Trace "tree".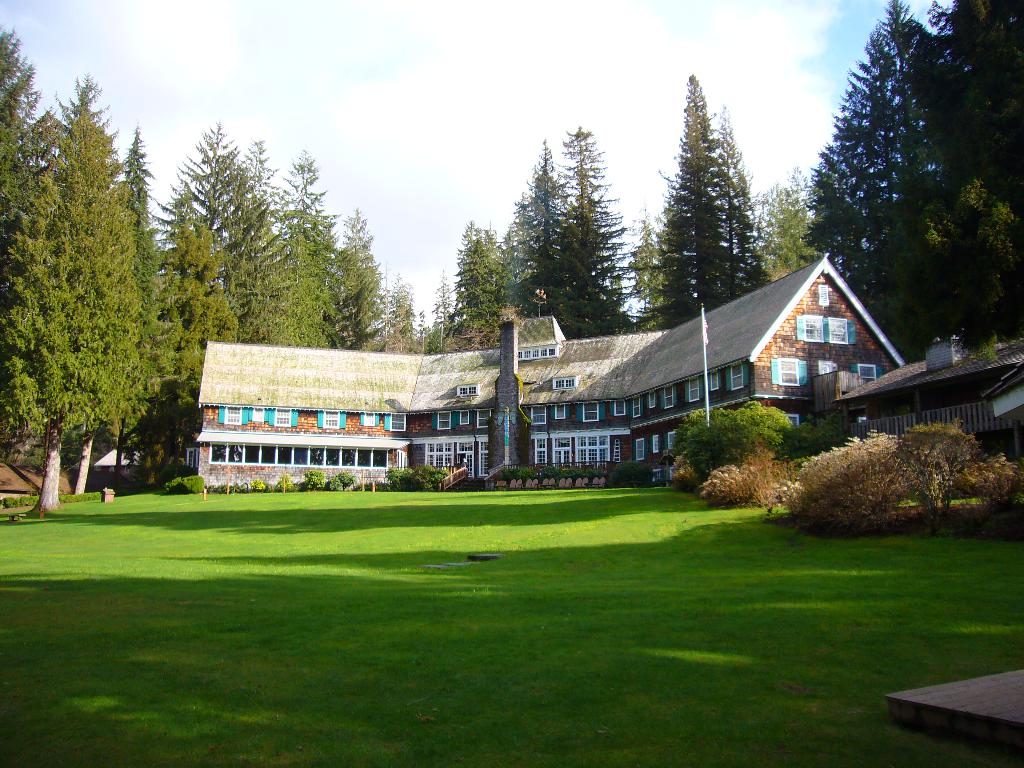
Traced to <region>456, 240, 496, 332</region>.
